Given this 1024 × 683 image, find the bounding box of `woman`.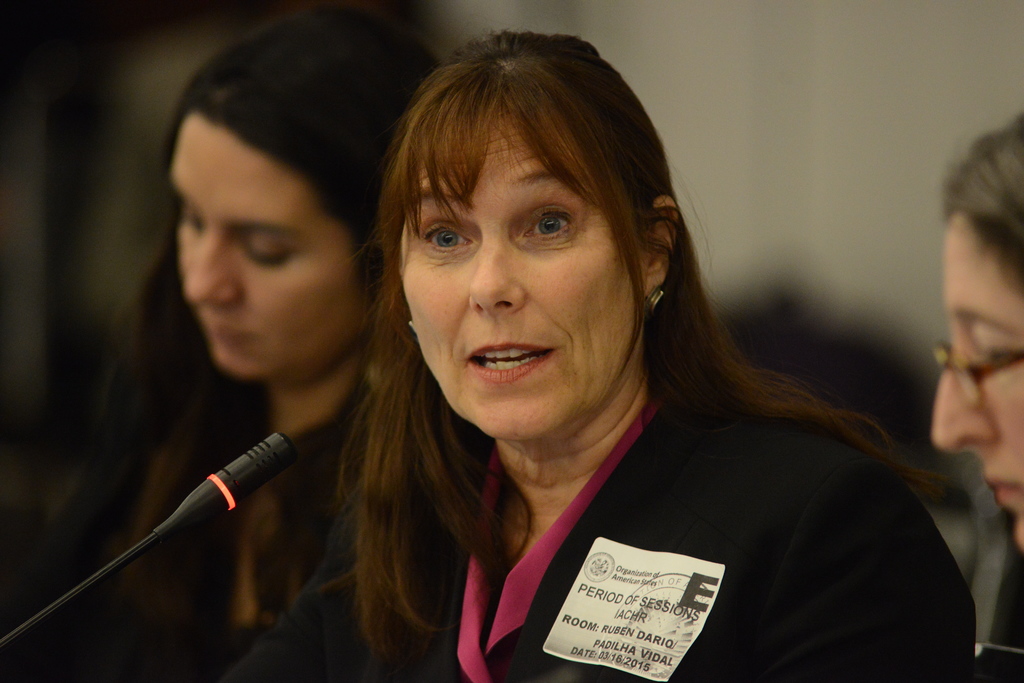
924:104:1023:682.
